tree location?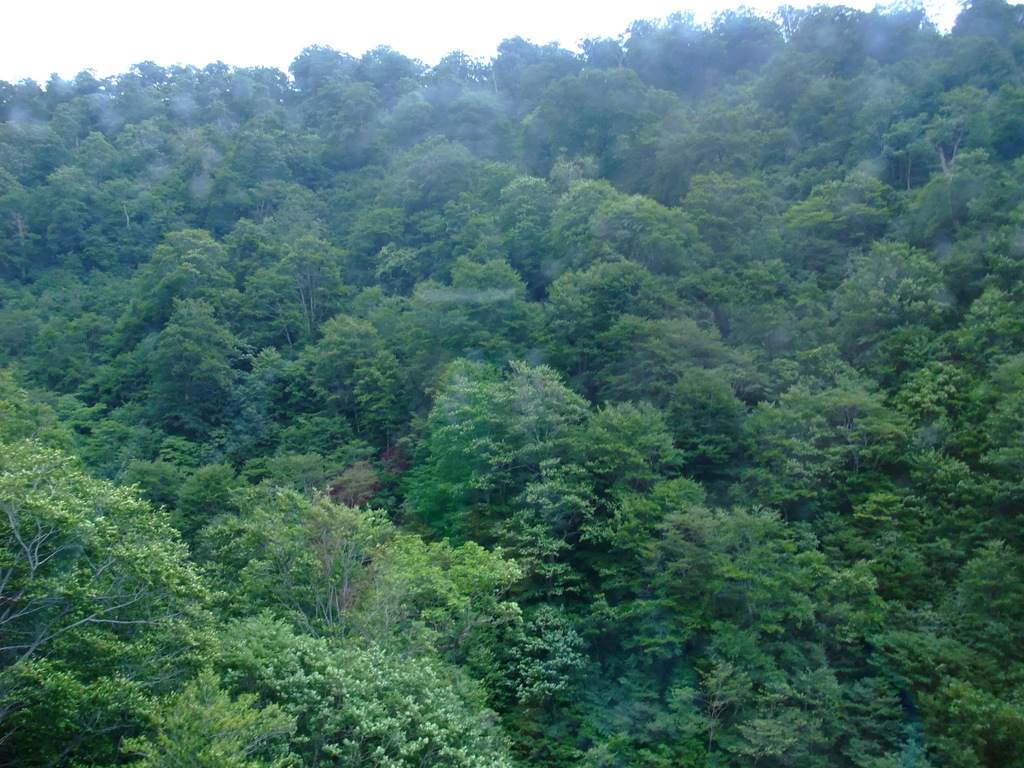
crop(764, 0, 940, 88)
